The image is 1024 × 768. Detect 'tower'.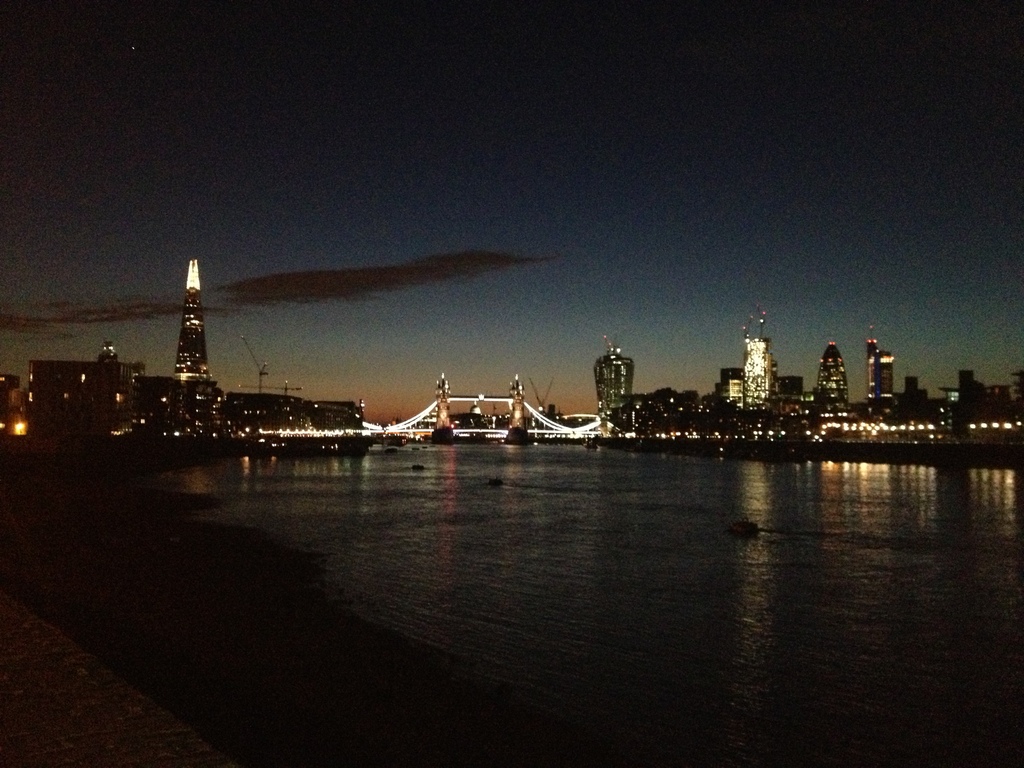
Detection: (x1=136, y1=251, x2=239, y2=413).
